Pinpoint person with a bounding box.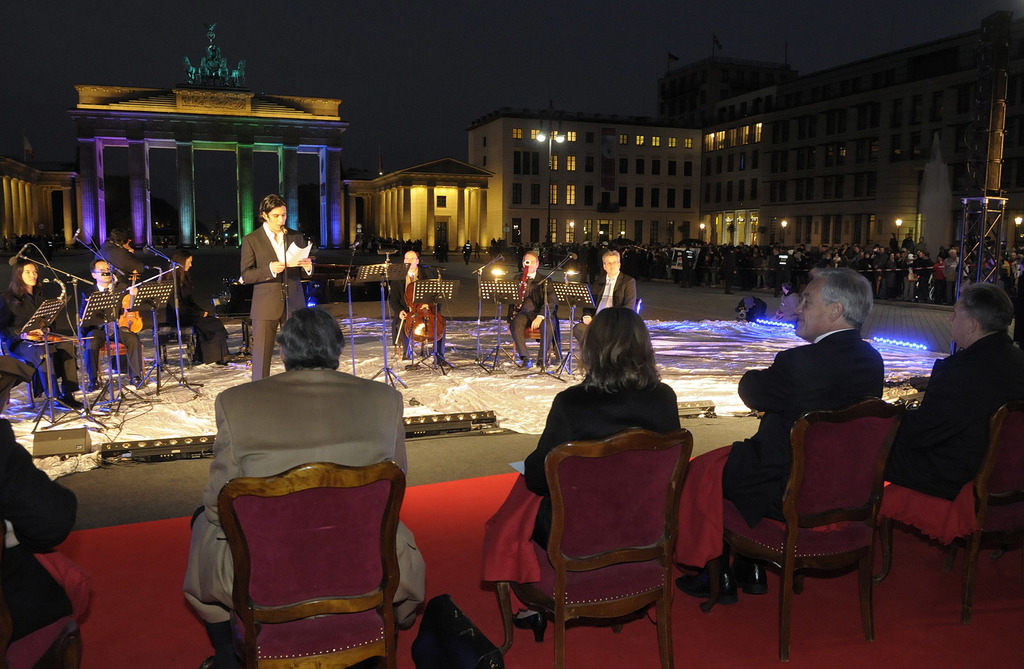
(536, 308, 697, 605).
